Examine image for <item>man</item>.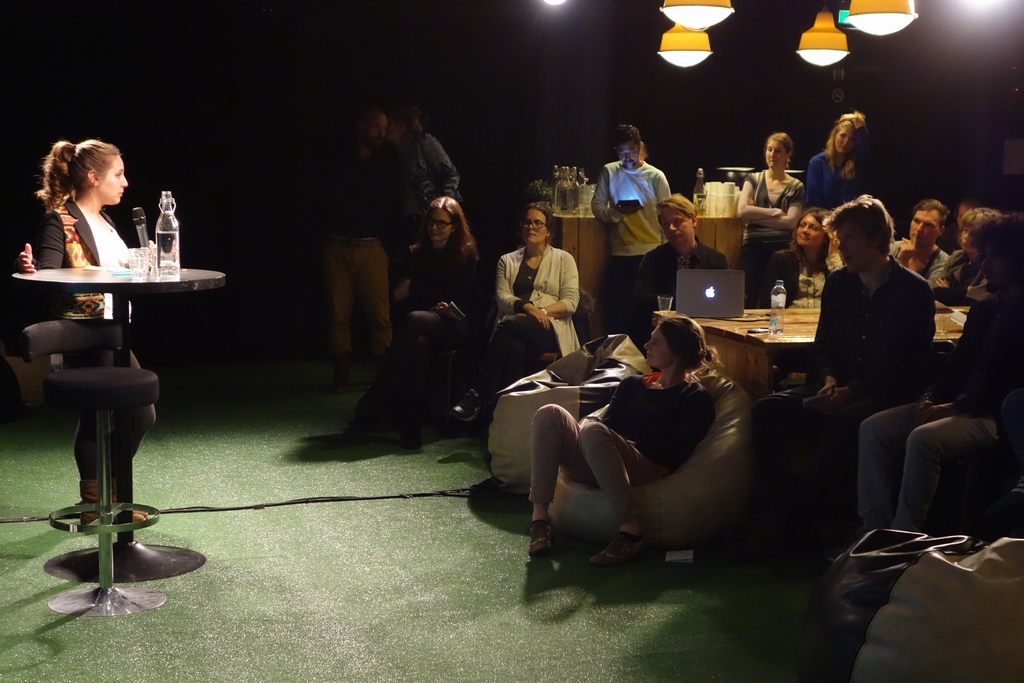
Examination result: bbox(393, 103, 461, 239).
